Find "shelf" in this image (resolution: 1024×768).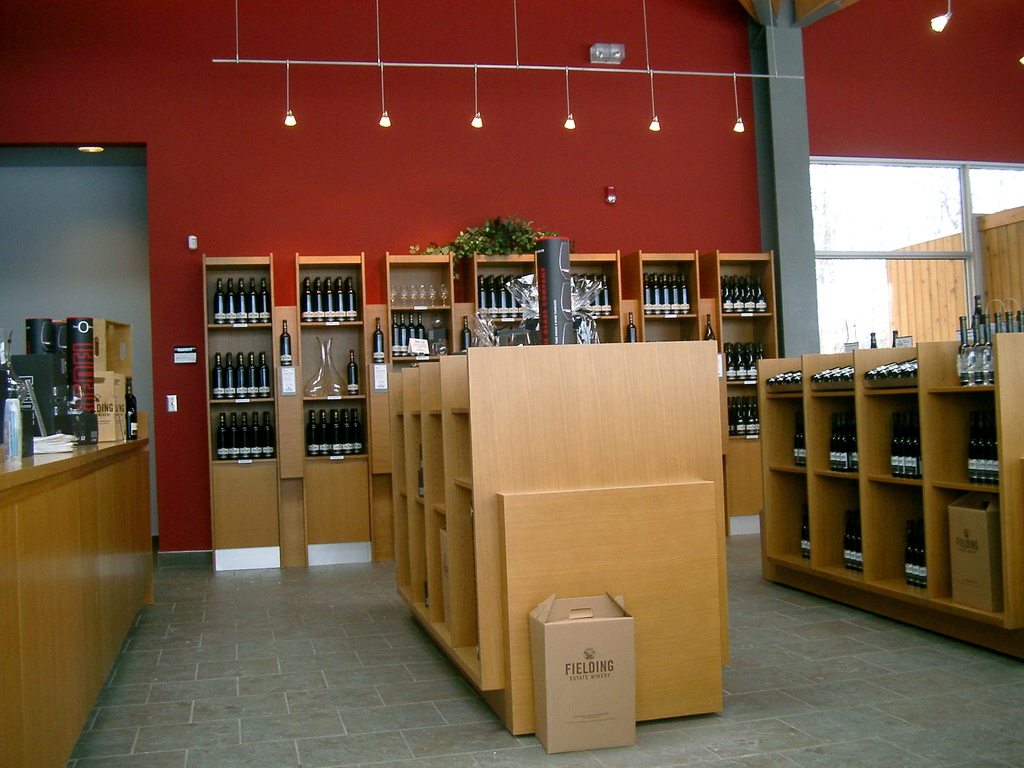
<bbox>625, 253, 701, 308</bbox>.
